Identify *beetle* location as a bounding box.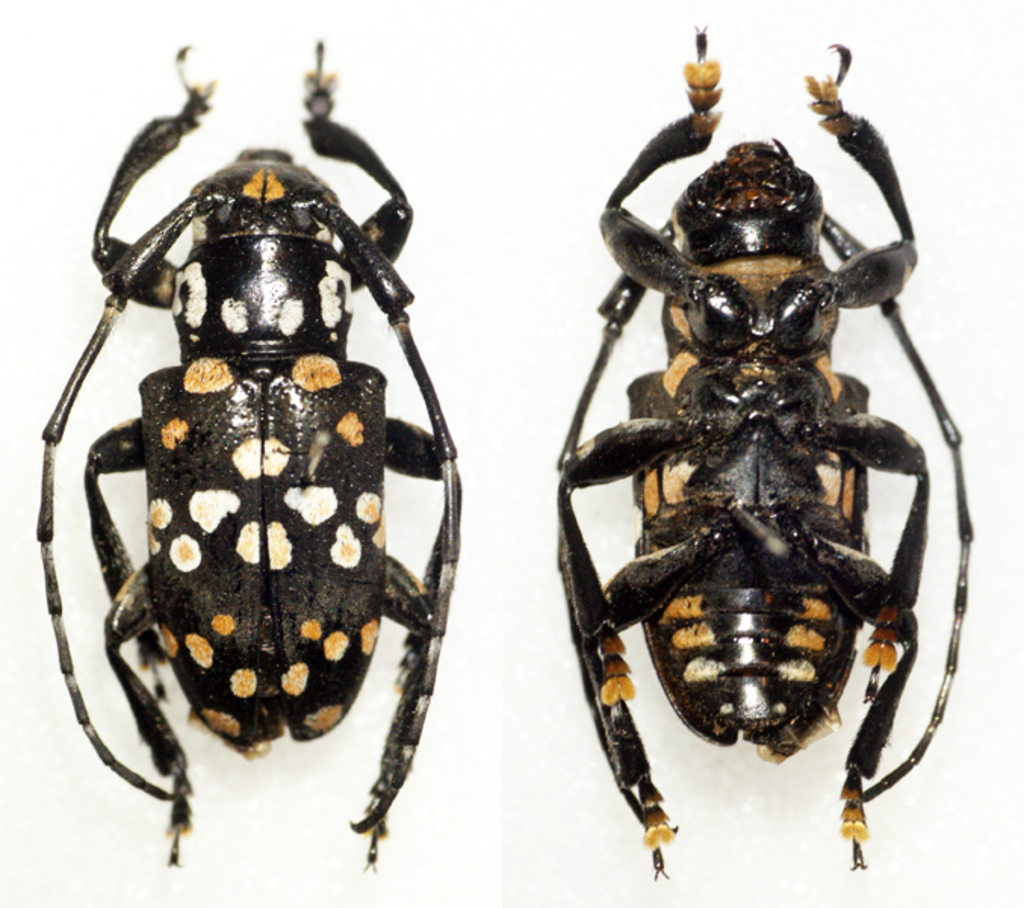
locate(554, 20, 976, 890).
